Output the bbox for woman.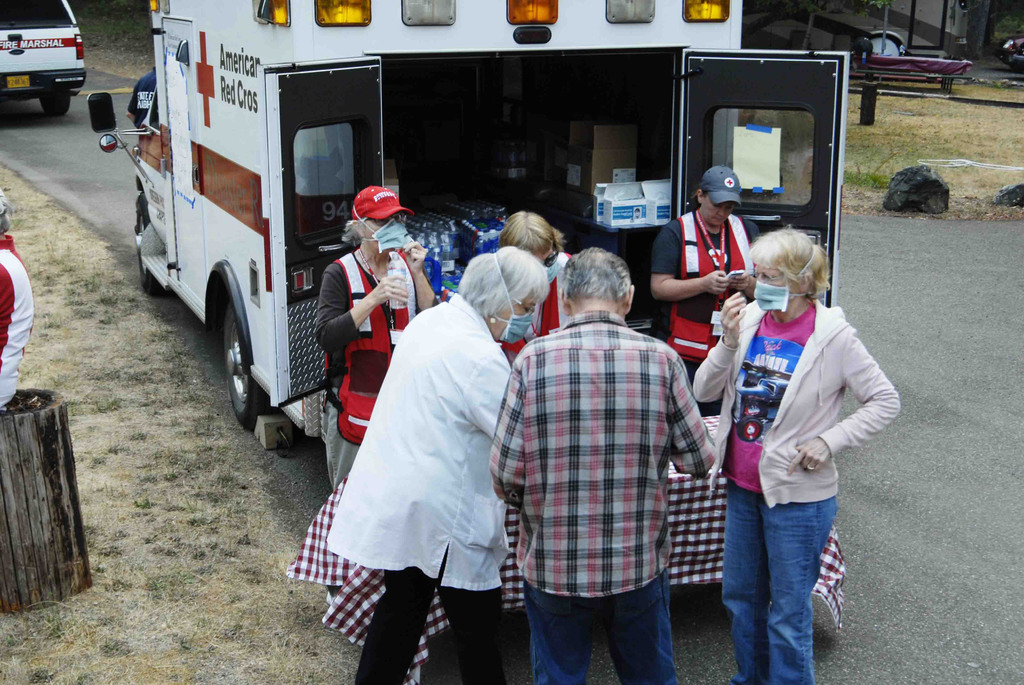
{"left": 694, "top": 225, "right": 902, "bottom": 684}.
